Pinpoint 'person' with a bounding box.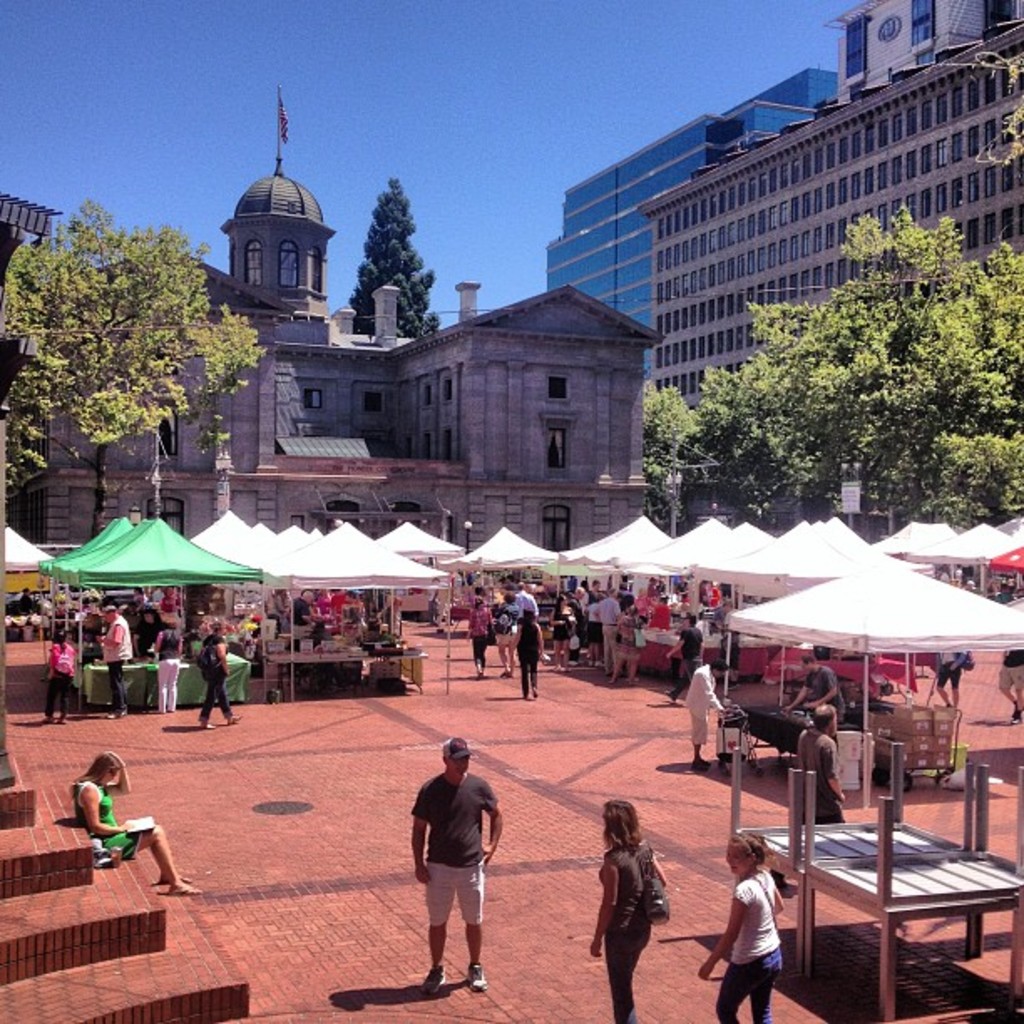
(688,822,783,1022).
